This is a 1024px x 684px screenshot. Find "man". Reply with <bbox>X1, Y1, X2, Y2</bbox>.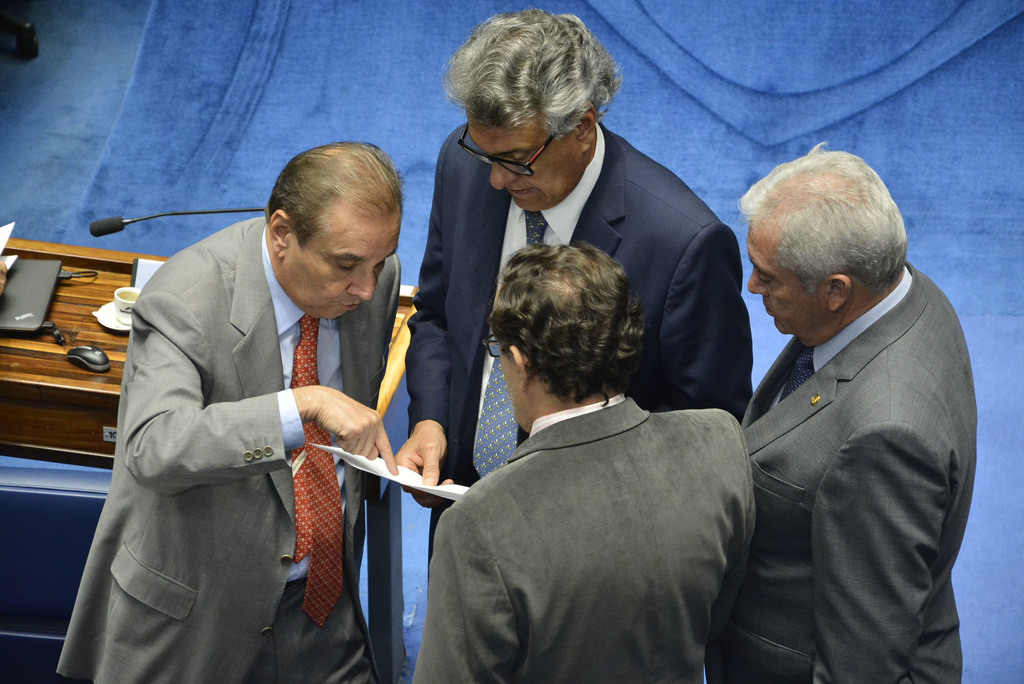
<bbox>399, 8, 757, 583</bbox>.
